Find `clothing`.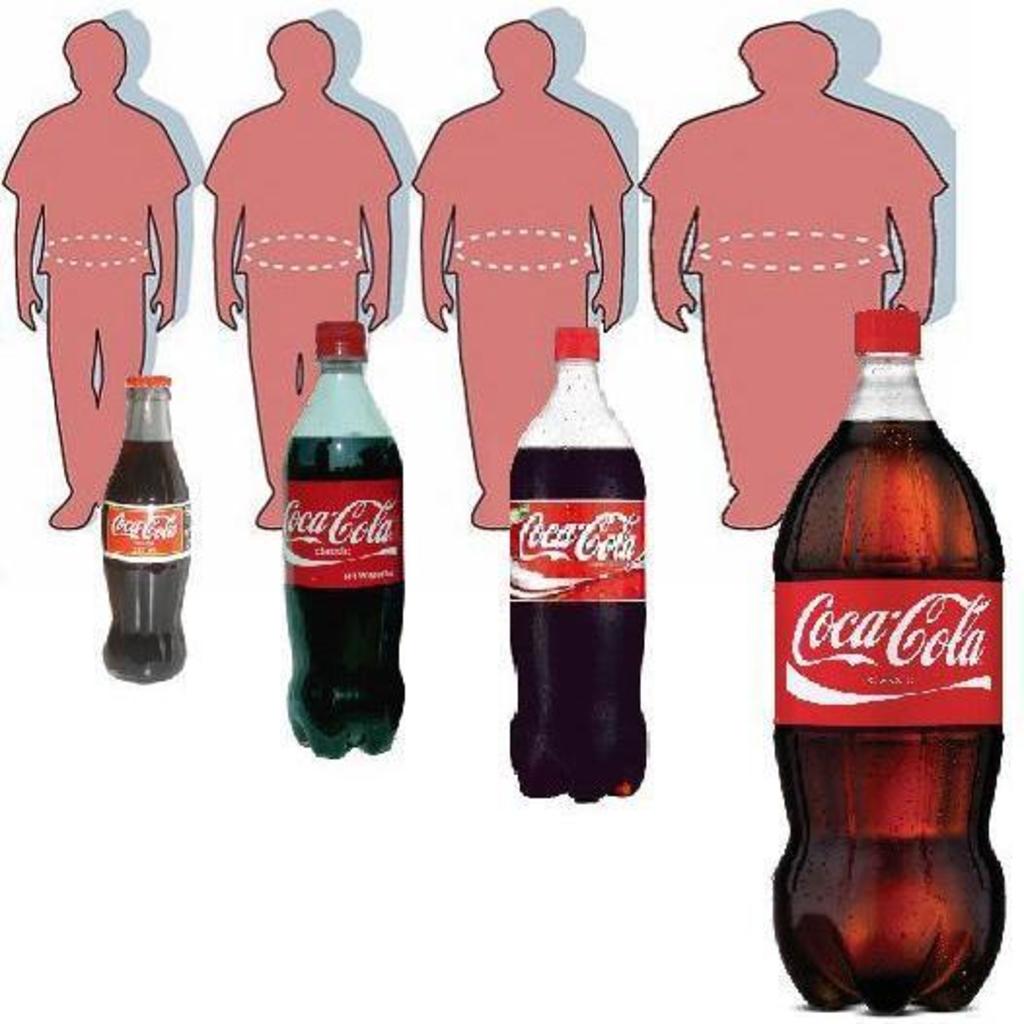
box=[409, 88, 635, 487].
